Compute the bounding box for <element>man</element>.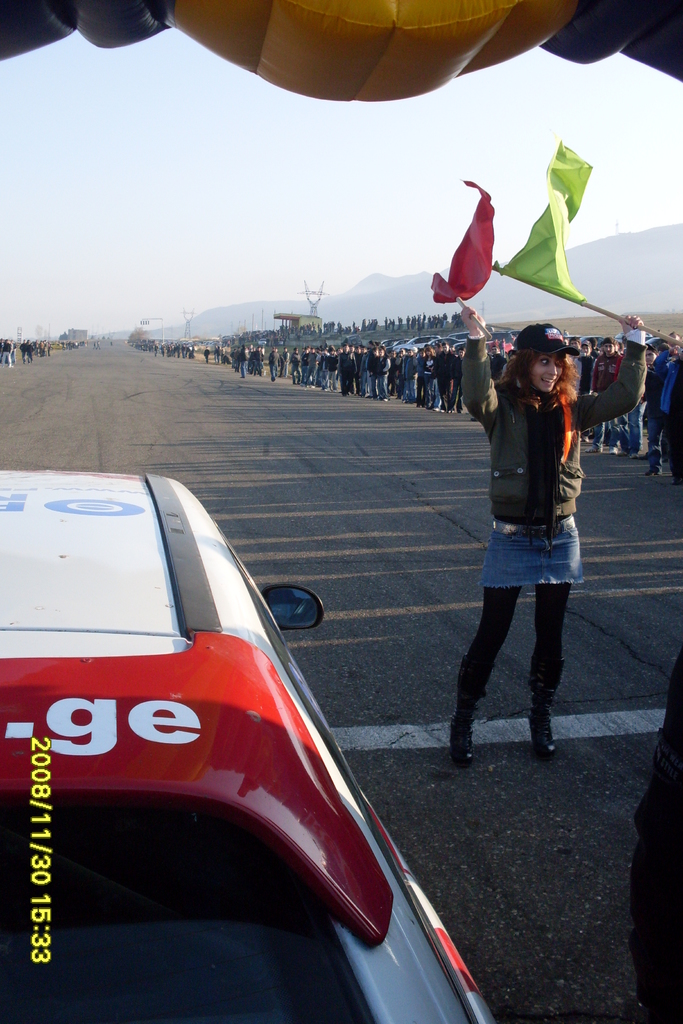
bbox=(20, 336, 30, 365).
